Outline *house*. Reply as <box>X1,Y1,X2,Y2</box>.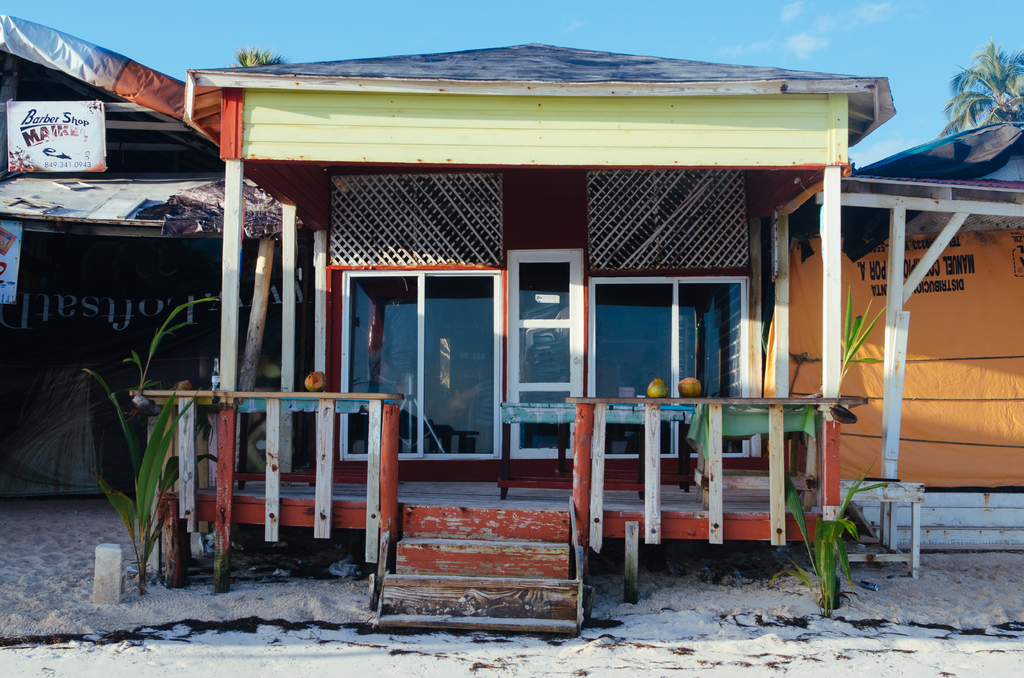
<box>74,24,923,618</box>.
